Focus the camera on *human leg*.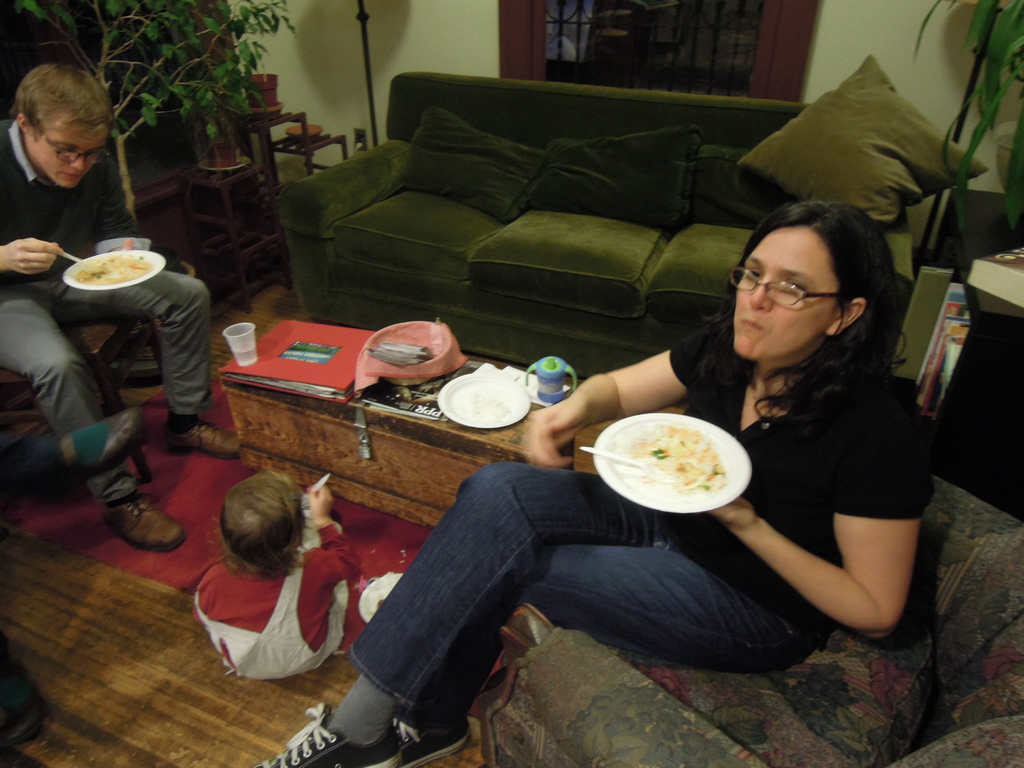
Focus region: crop(0, 280, 186, 549).
